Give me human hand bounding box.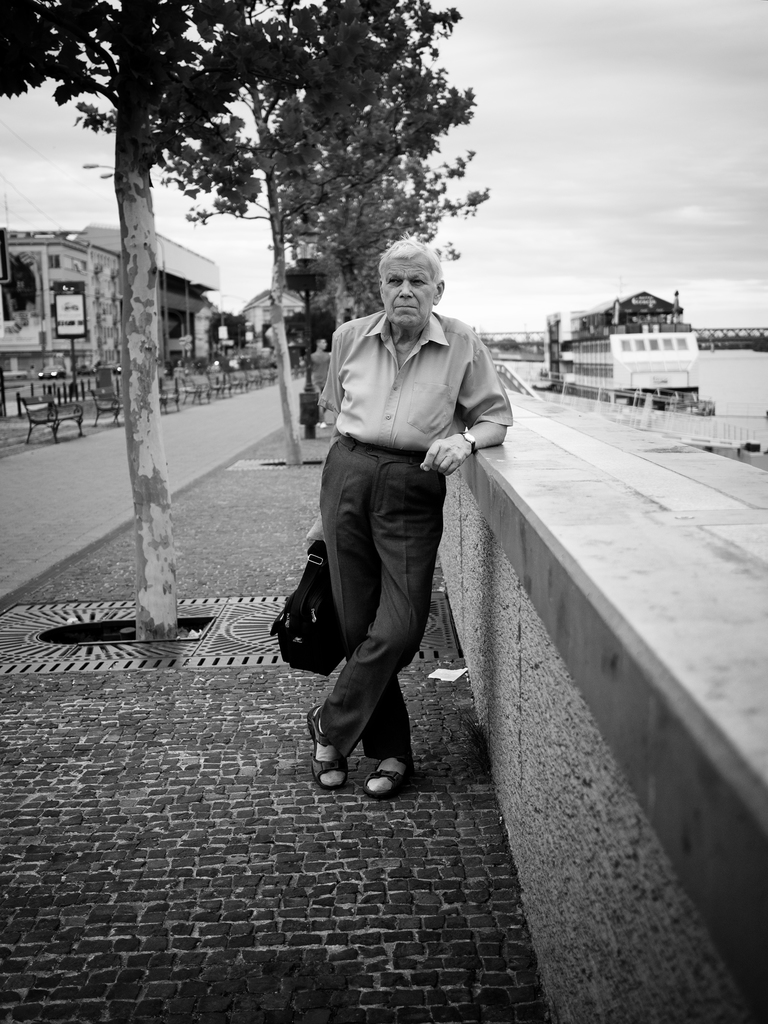
box=[424, 408, 498, 481].
